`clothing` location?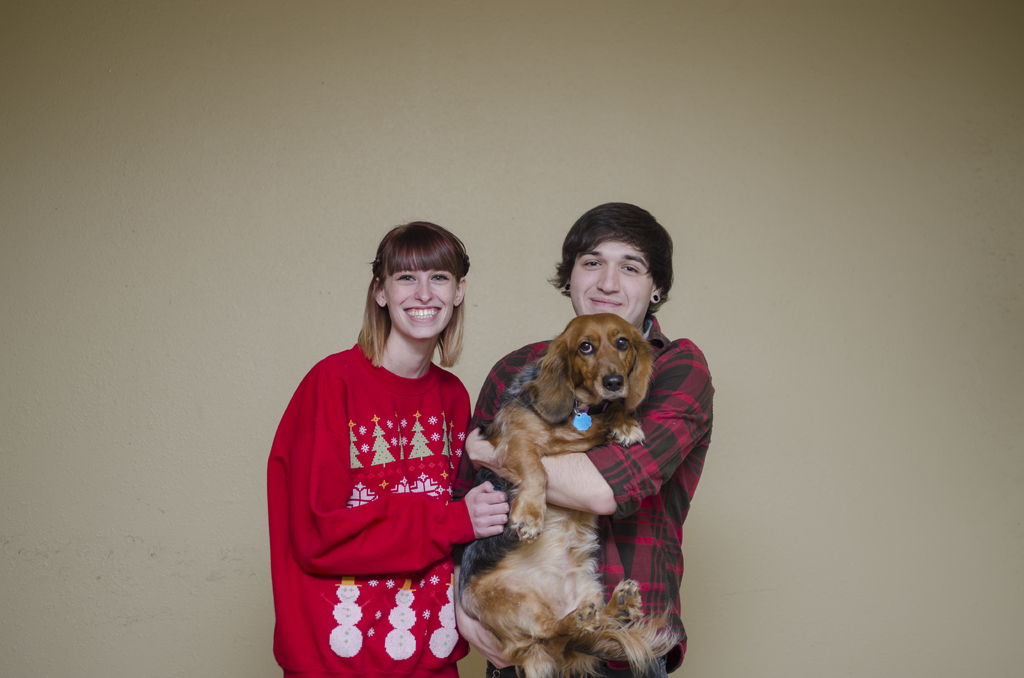
l=446, t=325, r=717, b=677
